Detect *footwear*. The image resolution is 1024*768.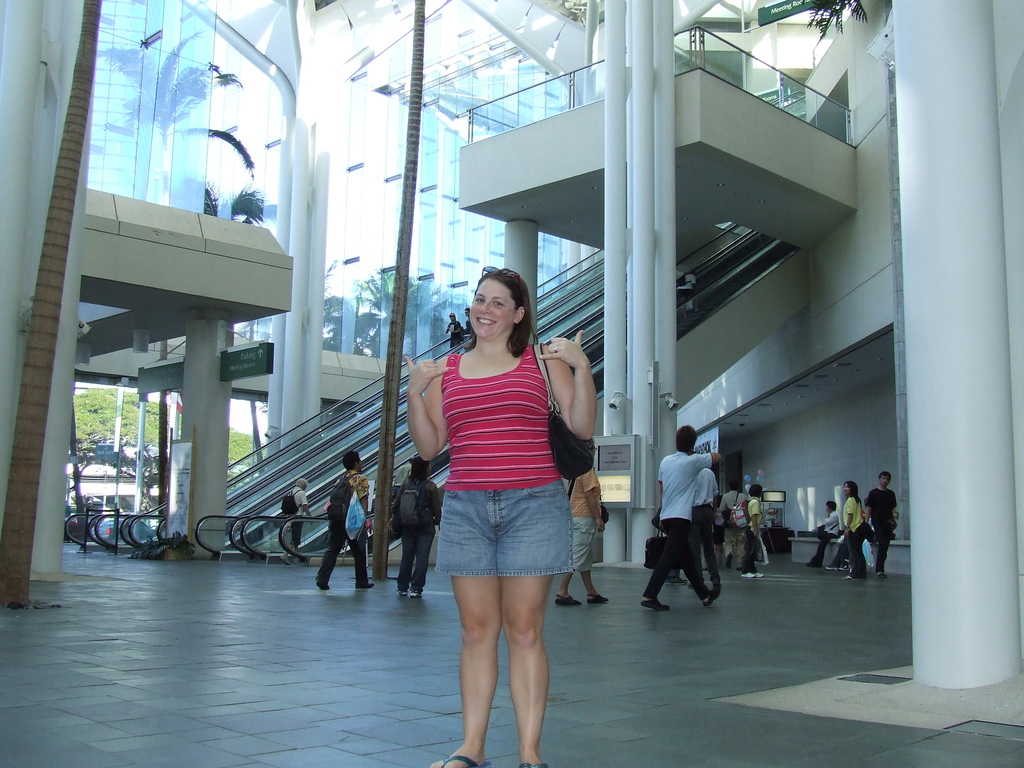
726, 551, 735, 567.
